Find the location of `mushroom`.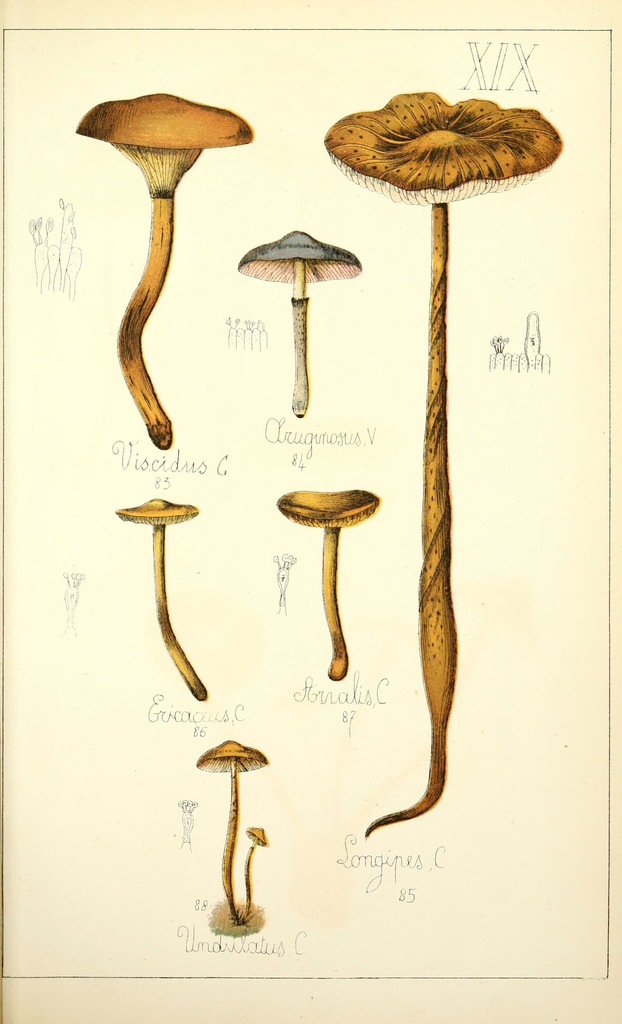
Location: [left=274, top=488, right=379, bottom=681].
